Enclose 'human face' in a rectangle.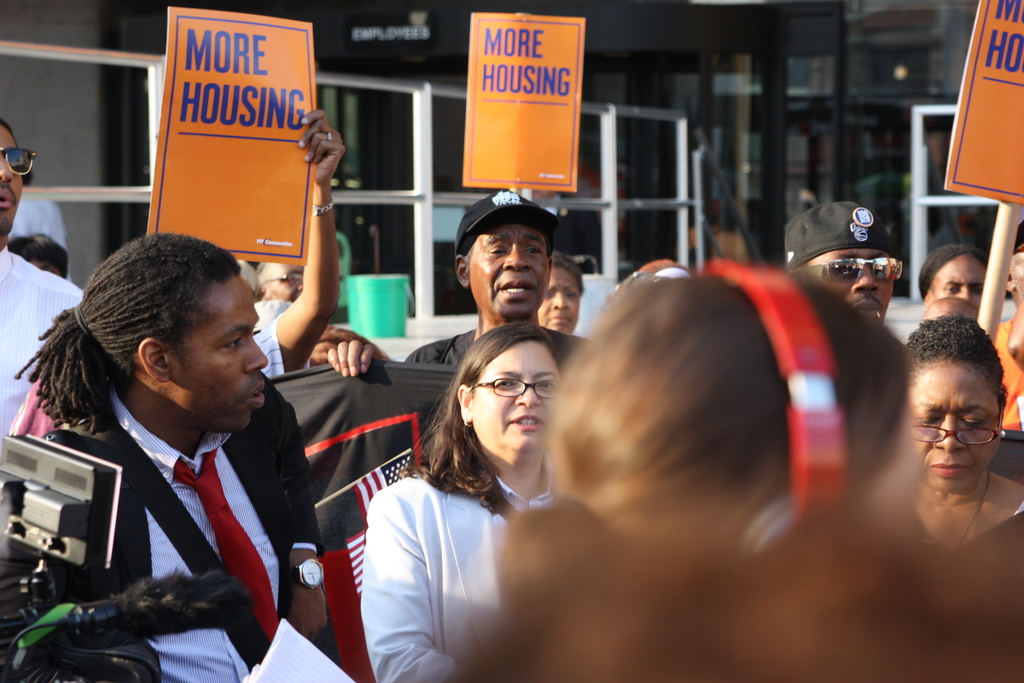
(x1=173, y1=283, x2=268, y2=432).
